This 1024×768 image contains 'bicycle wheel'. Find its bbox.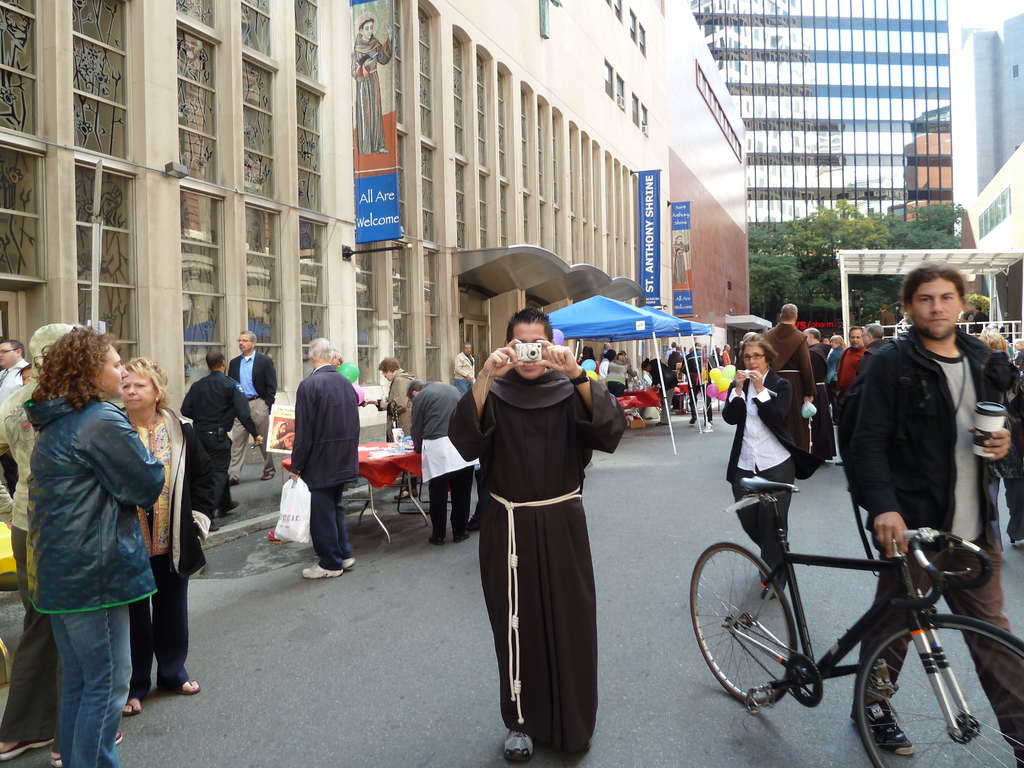
<bbox>685, 543, 798, 701</bbox>.
